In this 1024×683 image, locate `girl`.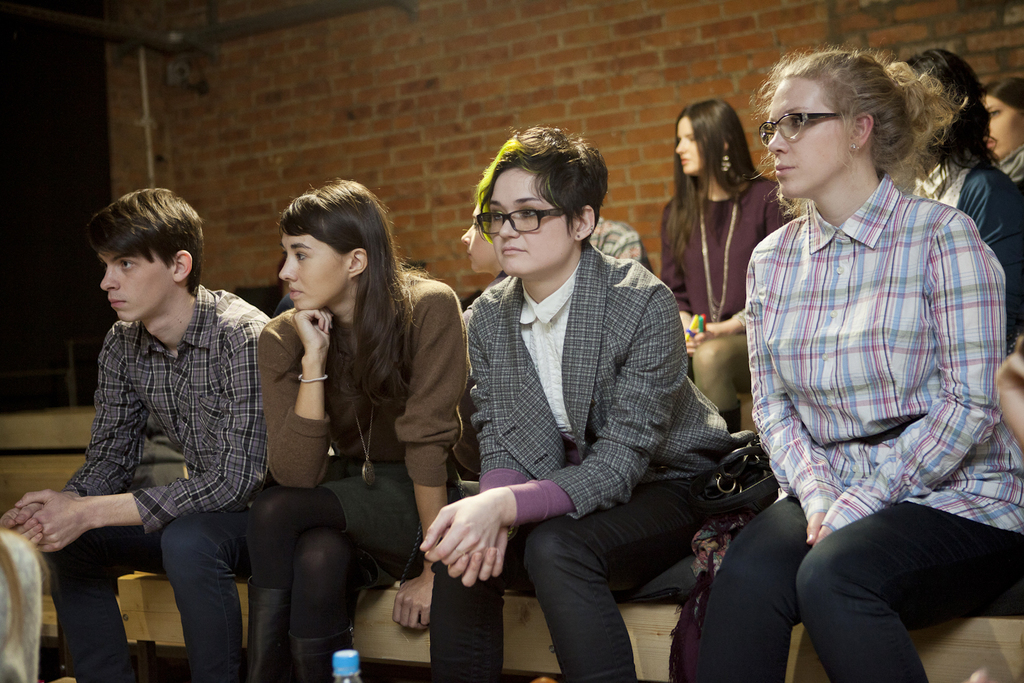
Bounding box: [419,122,737,682].
